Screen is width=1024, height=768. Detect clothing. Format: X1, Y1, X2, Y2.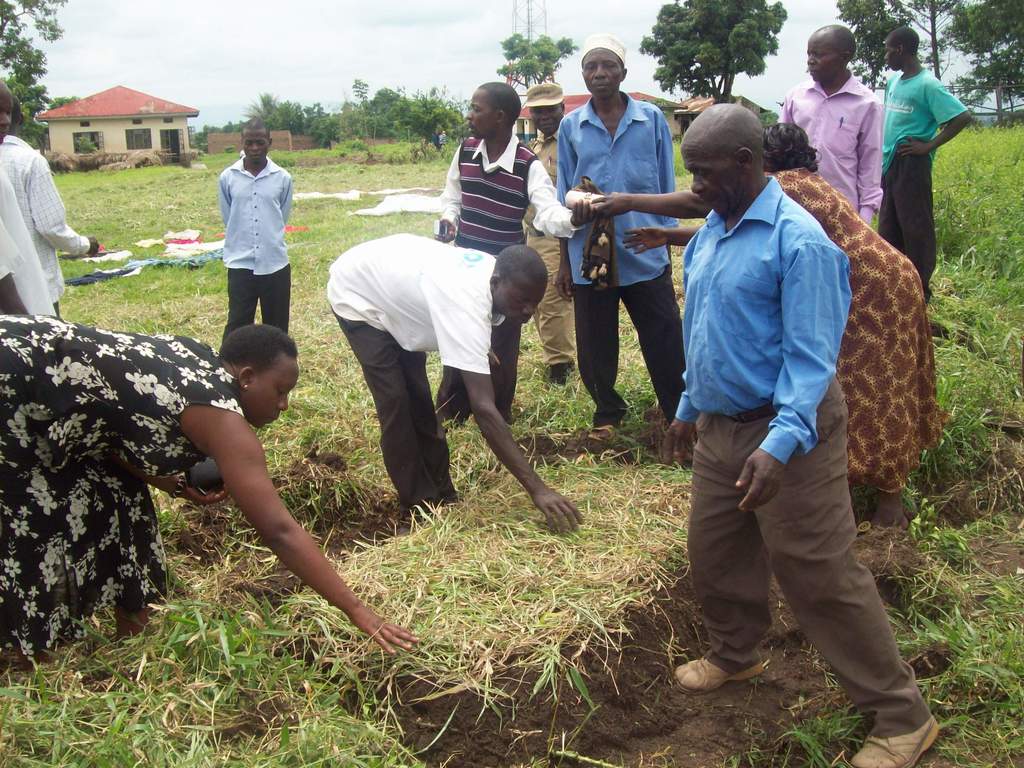
325, 232, 504, 505.
